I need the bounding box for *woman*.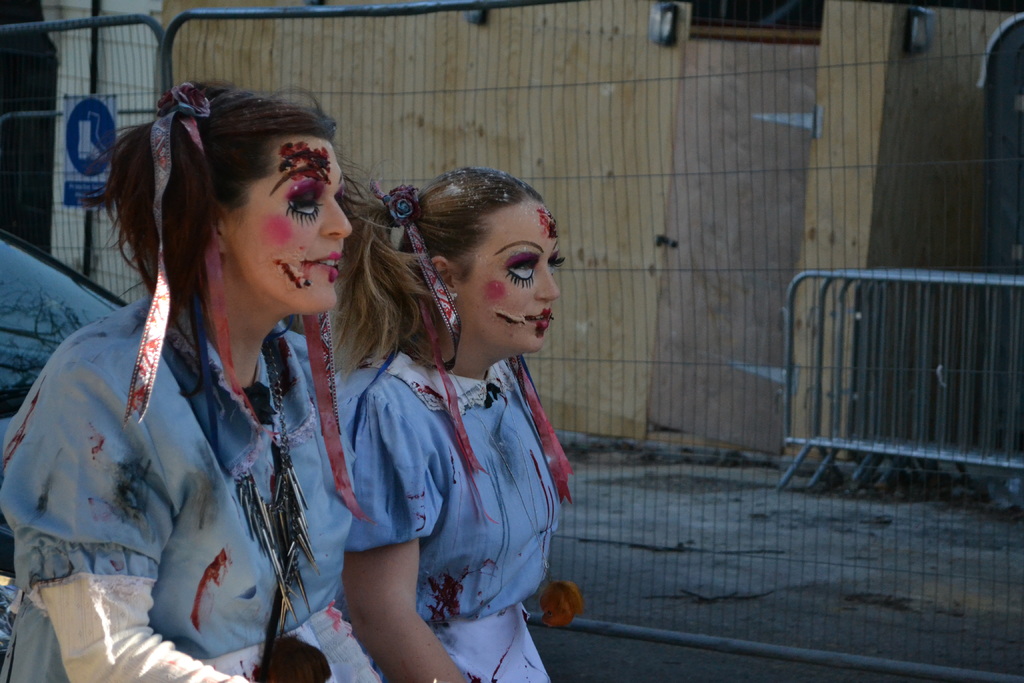
Here it is: Rect(333, 168, 565, 682).
